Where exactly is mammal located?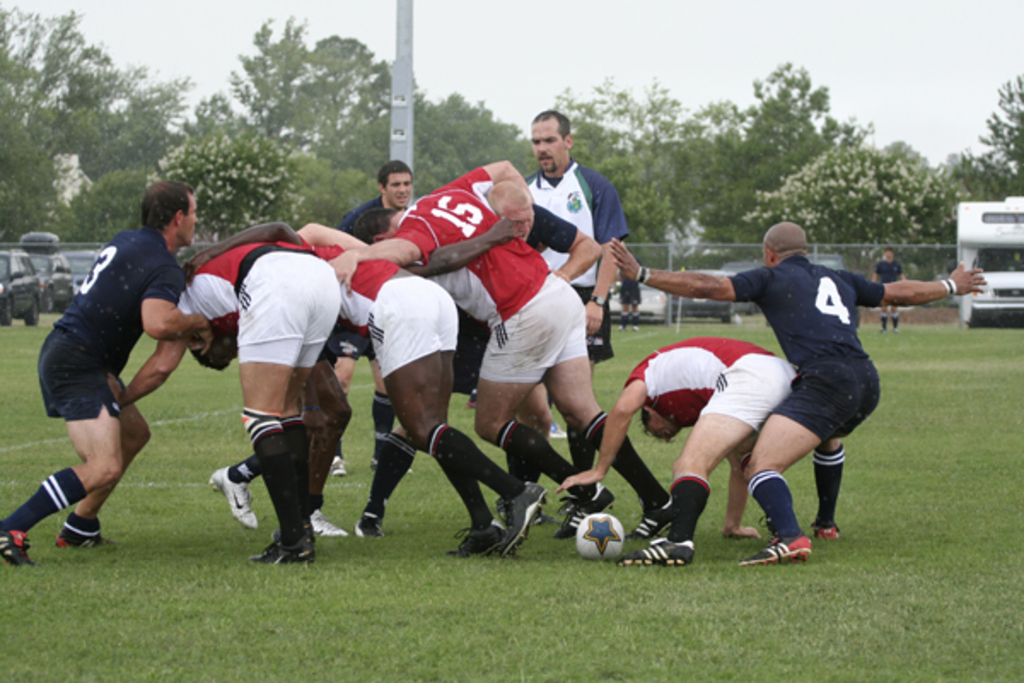
Its bounding box is (515, 104, 638, 521).
